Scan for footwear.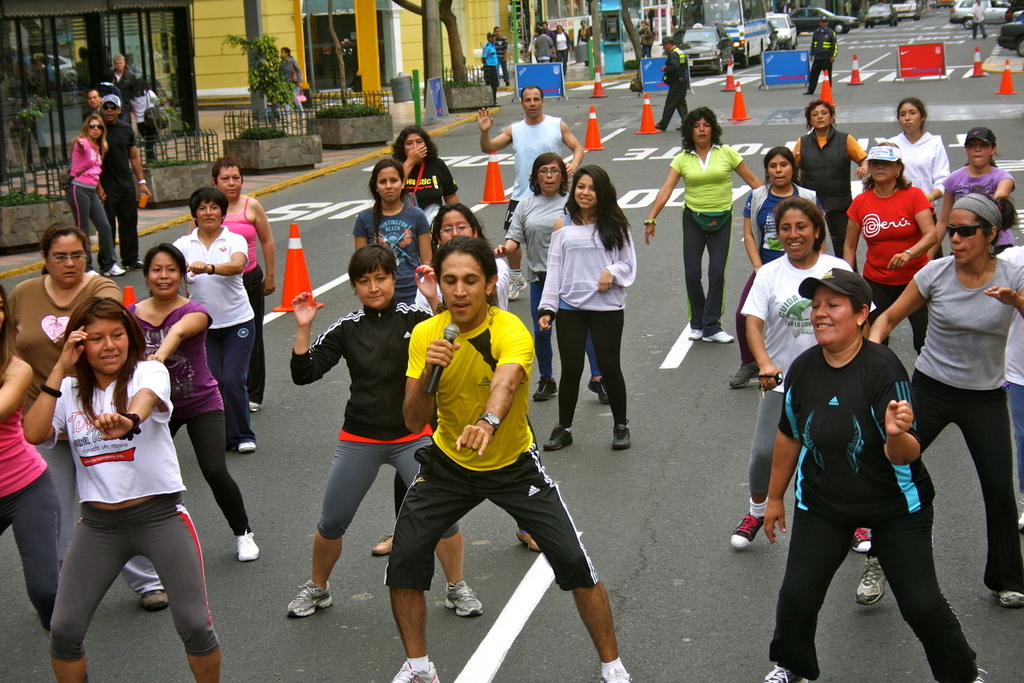
Scan result: 237,441,255,452.
